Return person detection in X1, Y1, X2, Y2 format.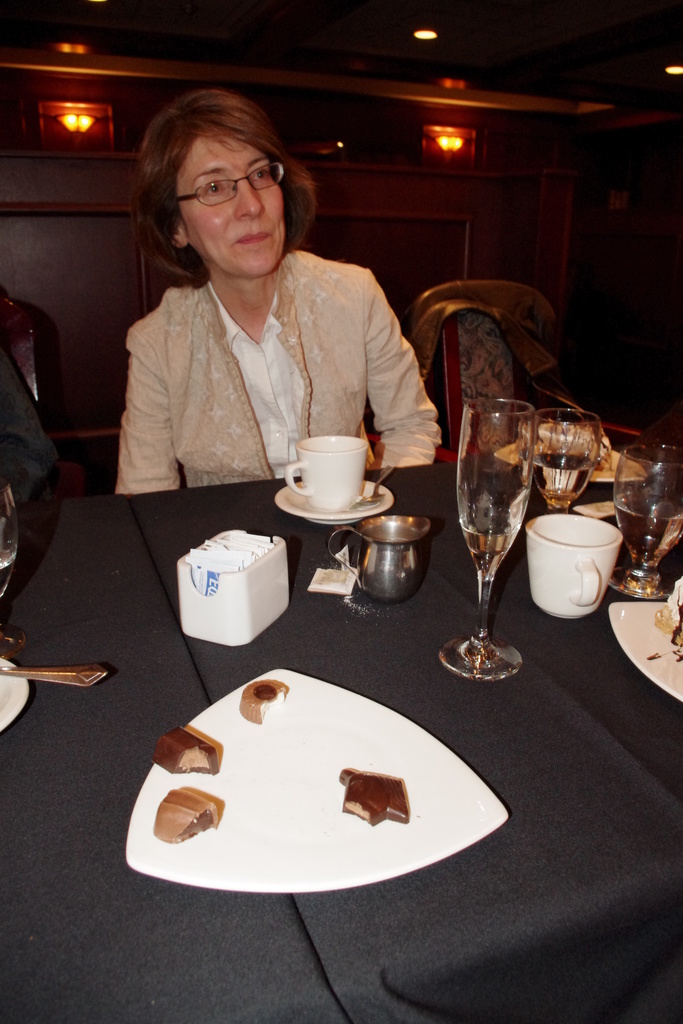
0, 333, 62, 502.
